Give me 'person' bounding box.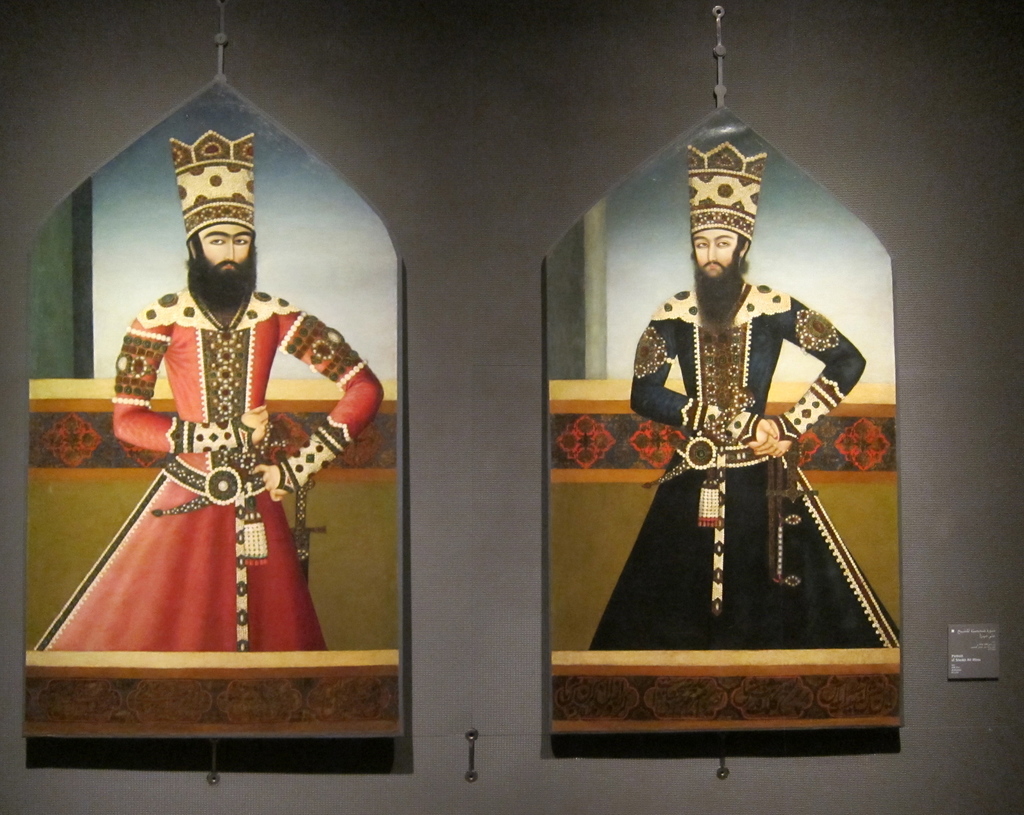
584 145 902 652.
